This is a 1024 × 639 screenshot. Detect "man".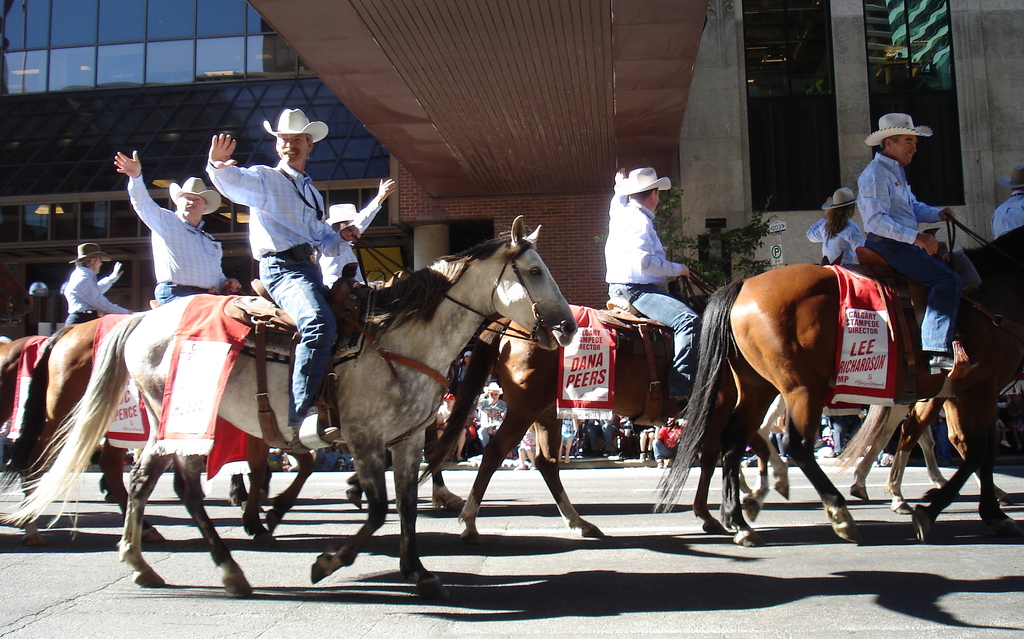
<bbox>863, 112, 988, 368</bbox>.
